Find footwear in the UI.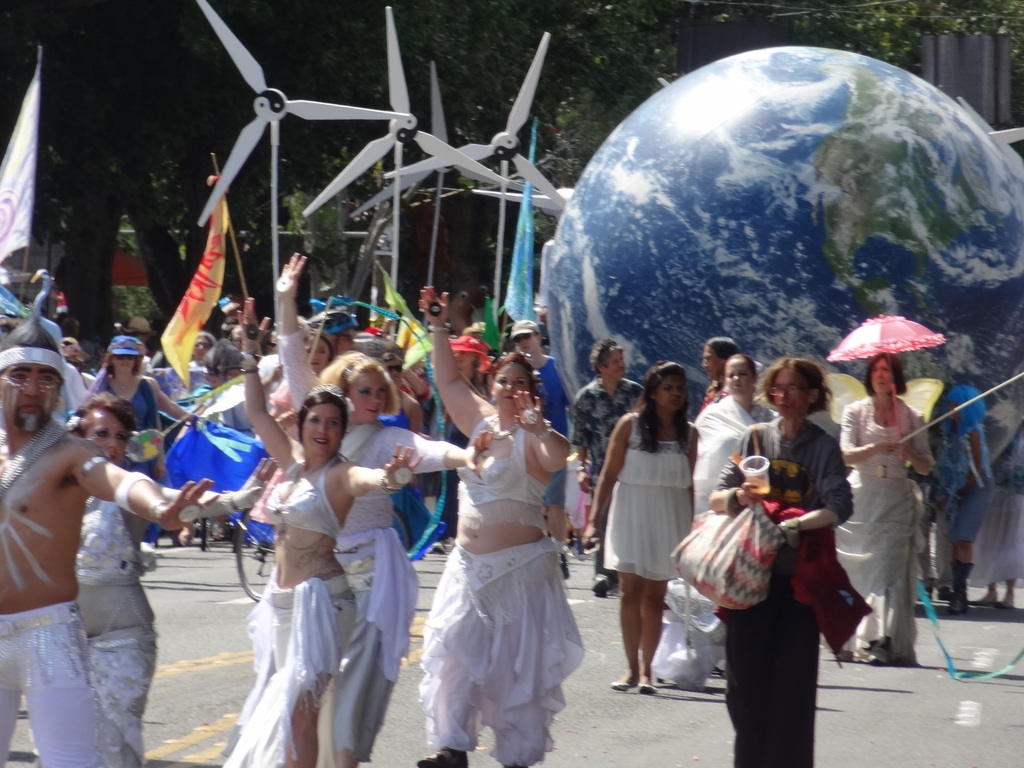
UI element at box=[415, 746, 472, 767].
